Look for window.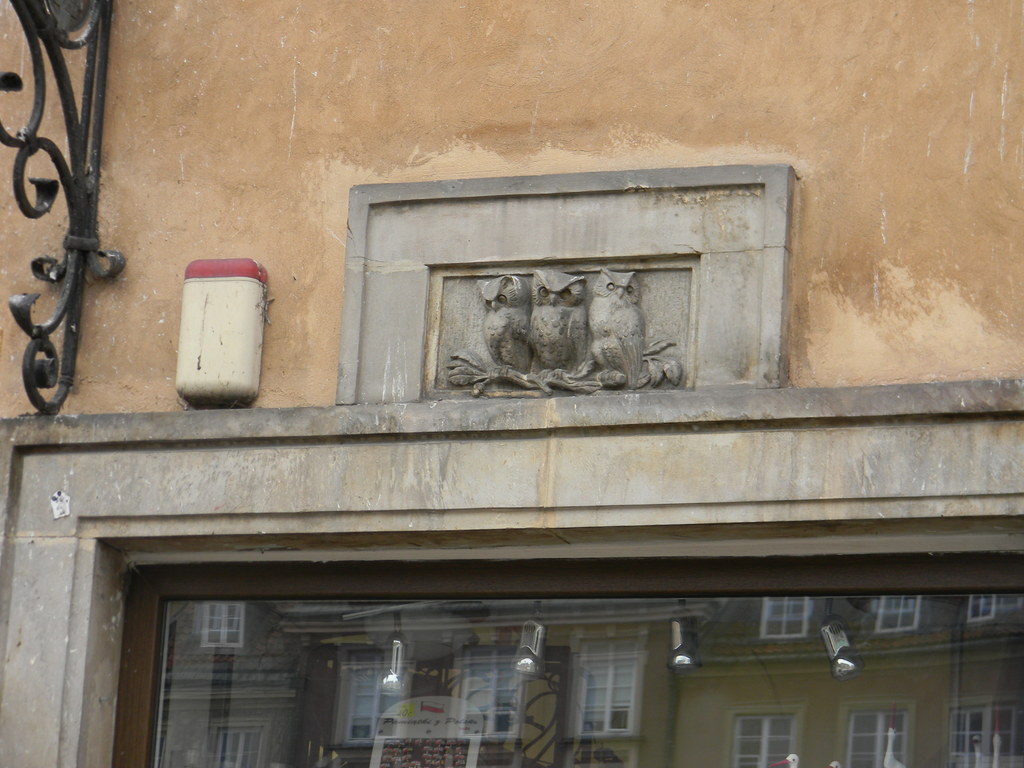
Found: Rect(579, 653, 645, 751).
